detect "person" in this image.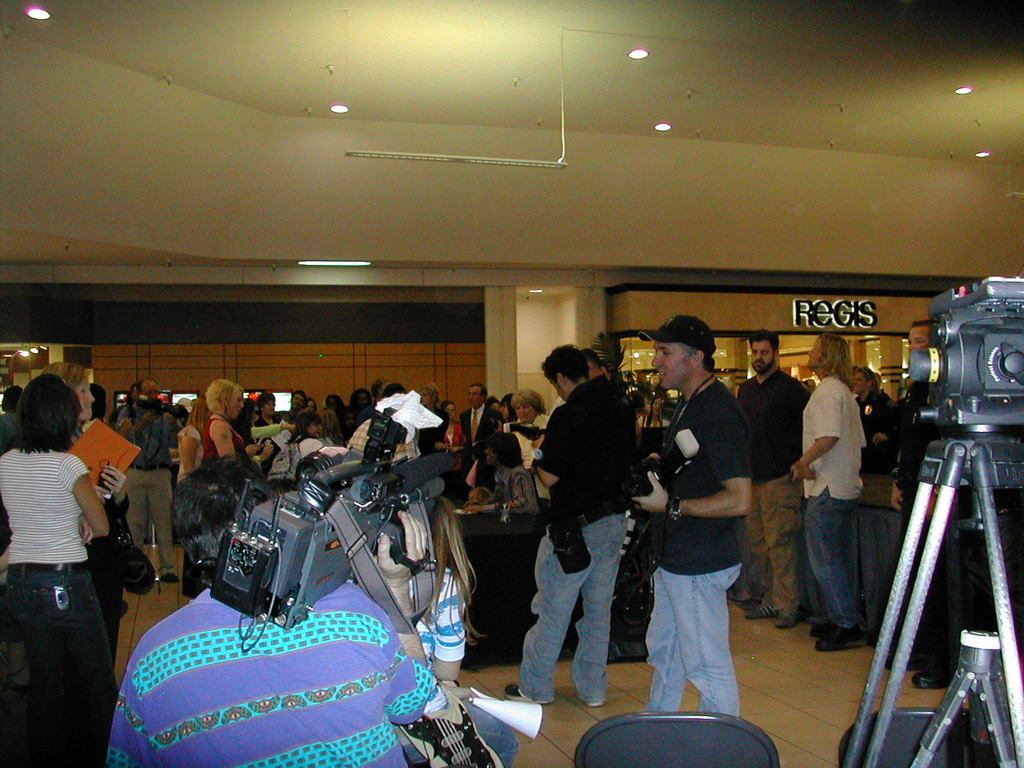
Detection: locate(239, 391, 293, 459).
